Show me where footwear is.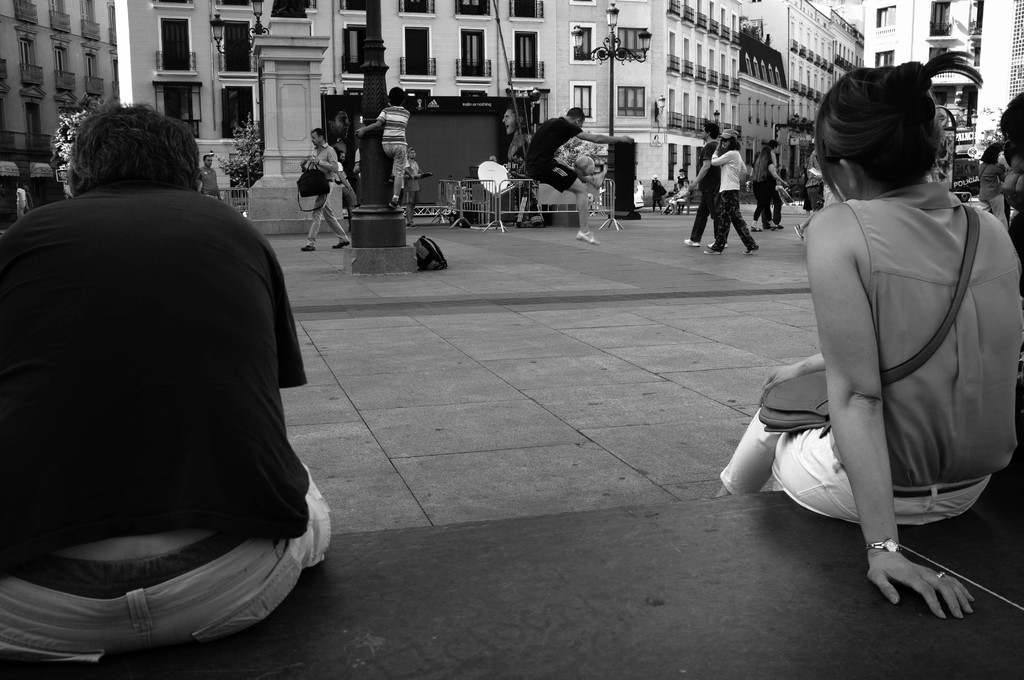
footwear is at {"x1": 578, "y1": 230, "x2": 596, "y2": 245}.
